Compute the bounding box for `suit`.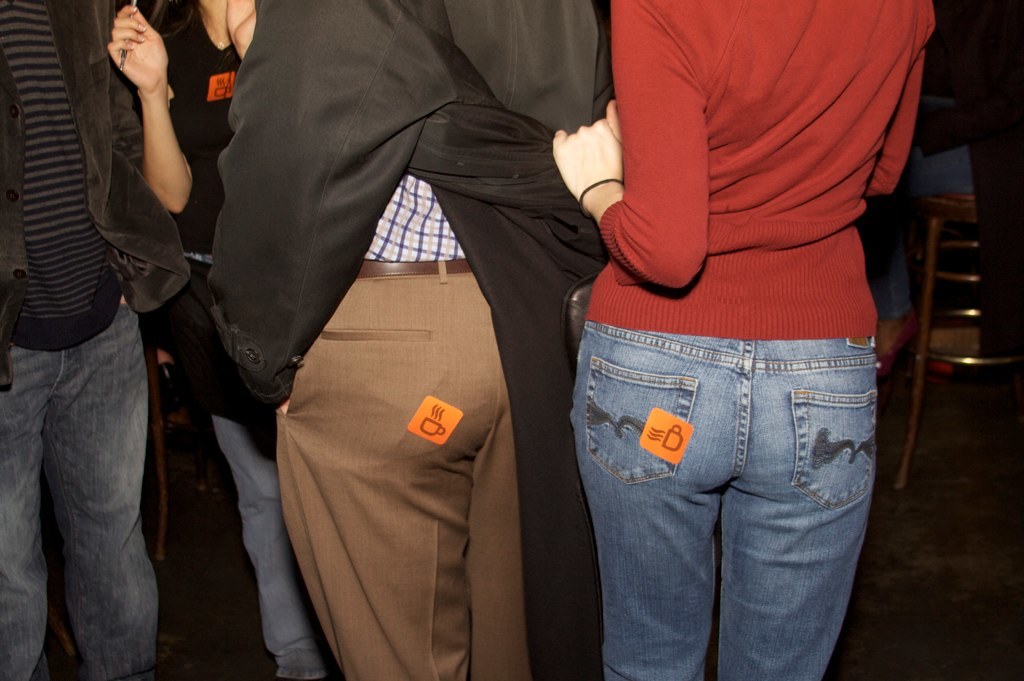
bbox(202, 0, 621, 409).
